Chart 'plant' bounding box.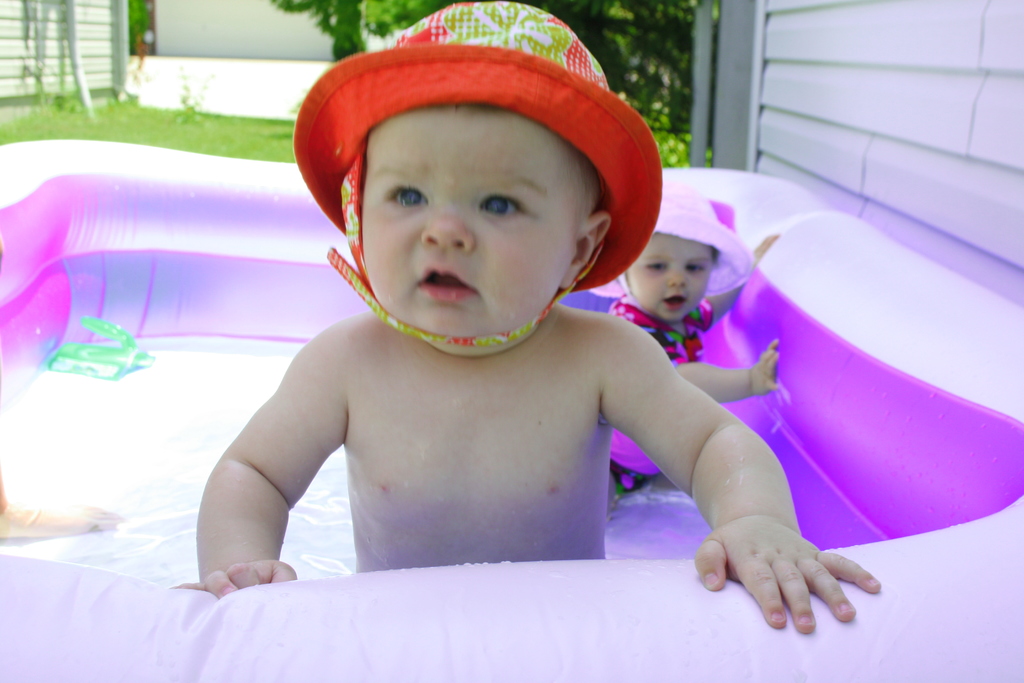
Charted: [524,0,710,139].
